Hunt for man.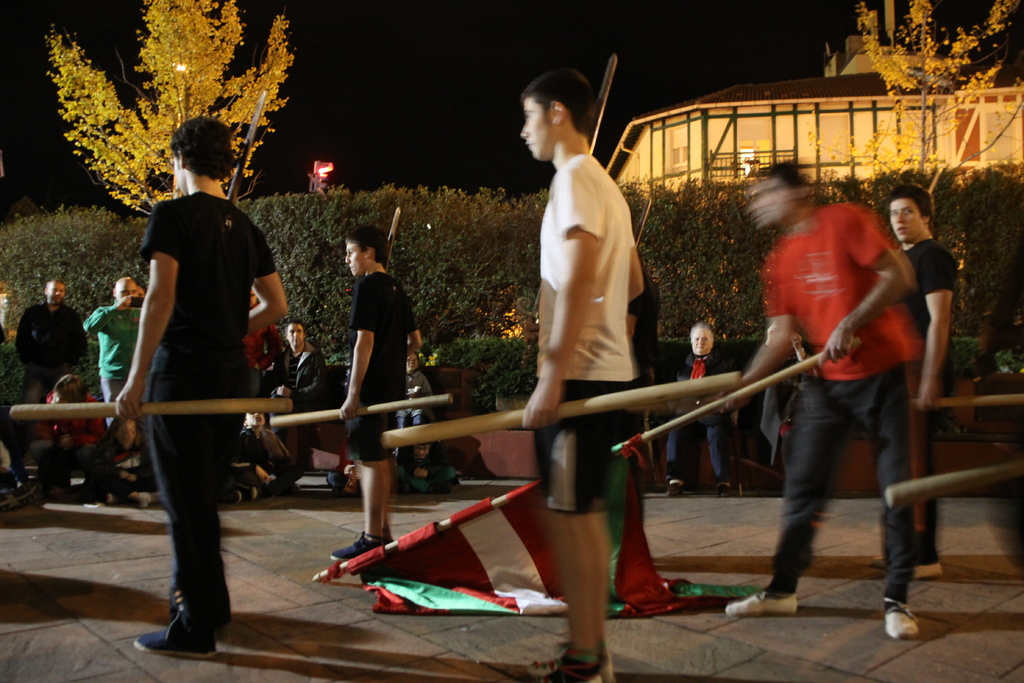
Hunted down at select_region(101, 115, 288, 646).
